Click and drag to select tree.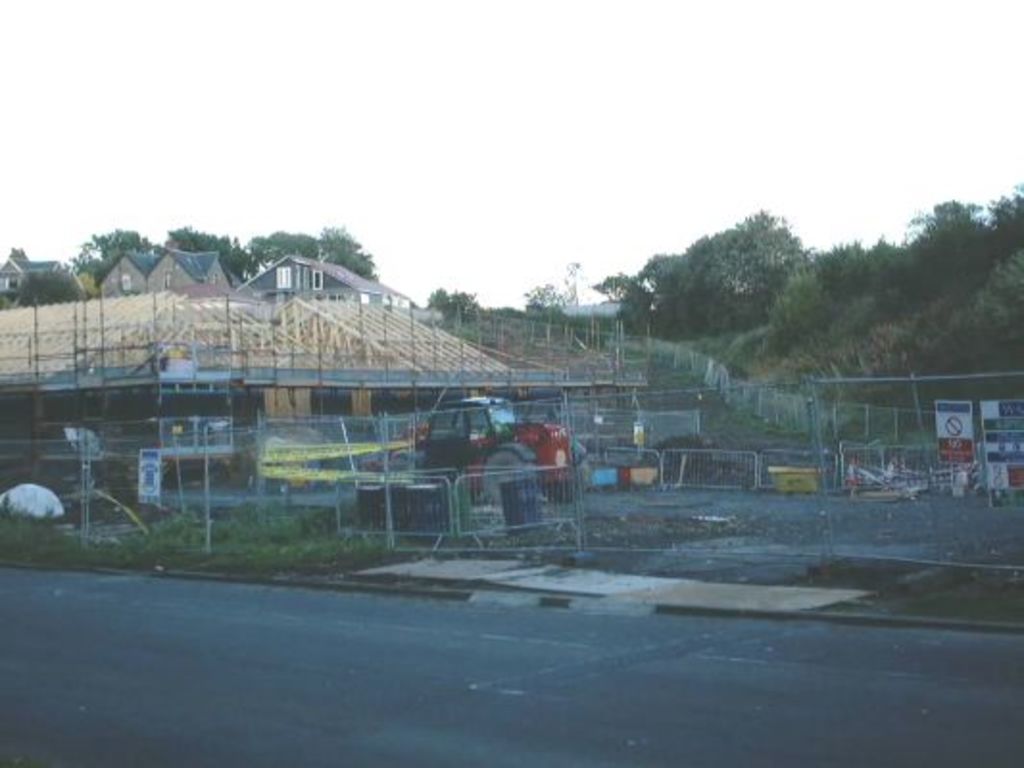
Selection: 817:175:1020:344.
